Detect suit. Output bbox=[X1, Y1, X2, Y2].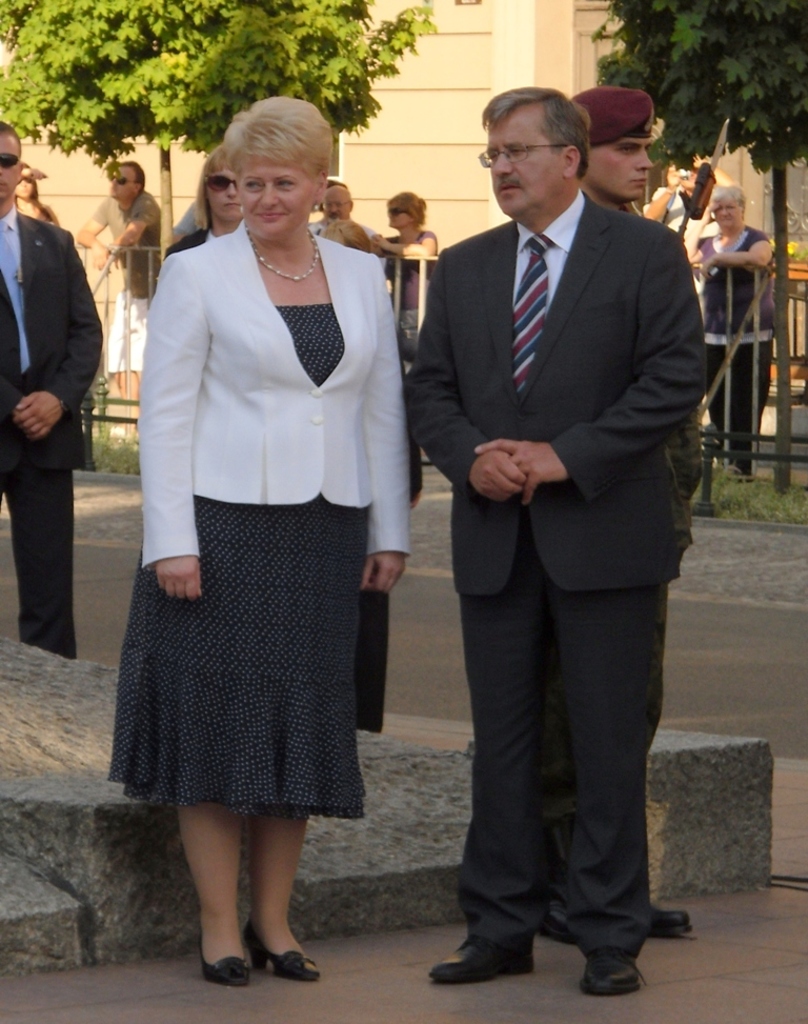
bbox=[418, 68, 703, 992].
